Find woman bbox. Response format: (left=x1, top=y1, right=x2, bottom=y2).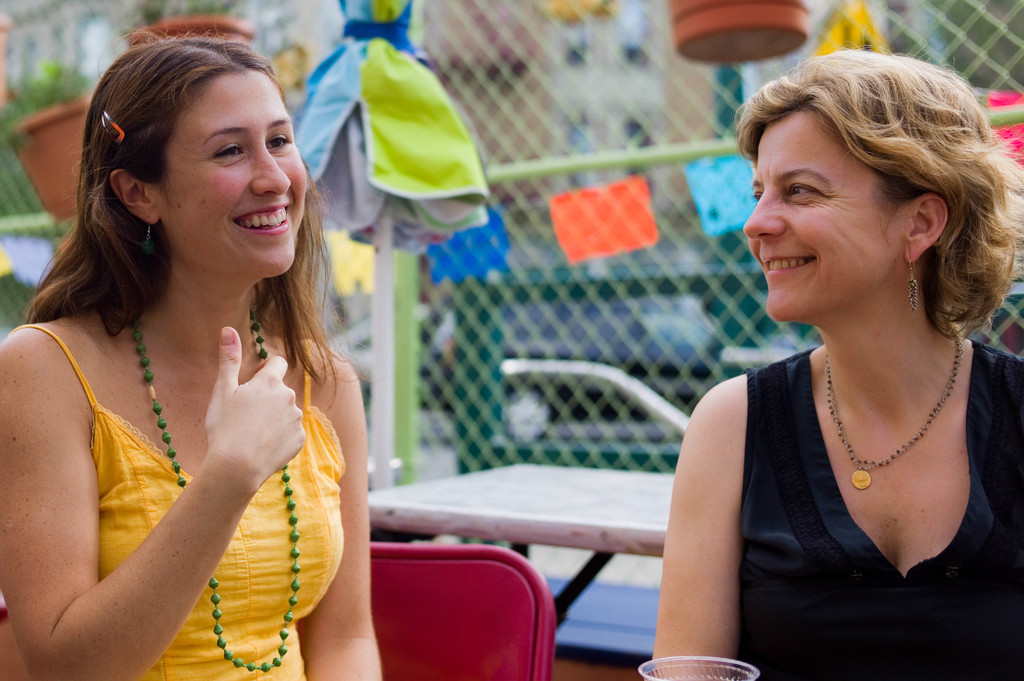
(left=648, top=26, right=998, bottom=648).
